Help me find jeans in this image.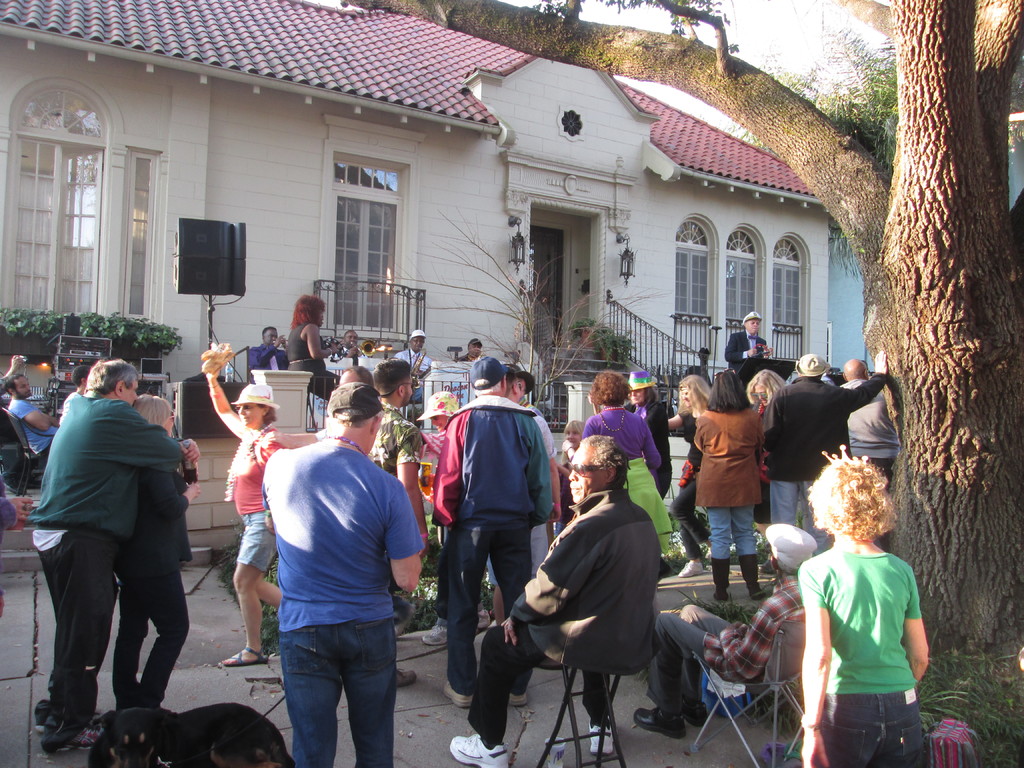
Found it: rect(444, 518, 530, 696).
